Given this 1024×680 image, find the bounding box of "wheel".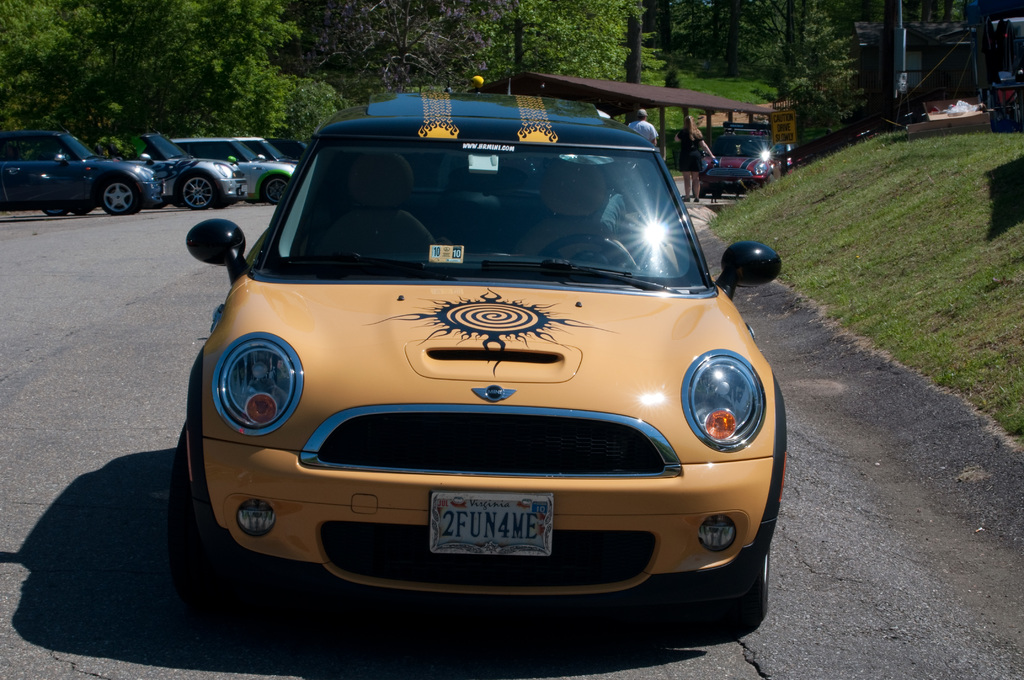
left=42, top=206, right=73, bottom=216.
